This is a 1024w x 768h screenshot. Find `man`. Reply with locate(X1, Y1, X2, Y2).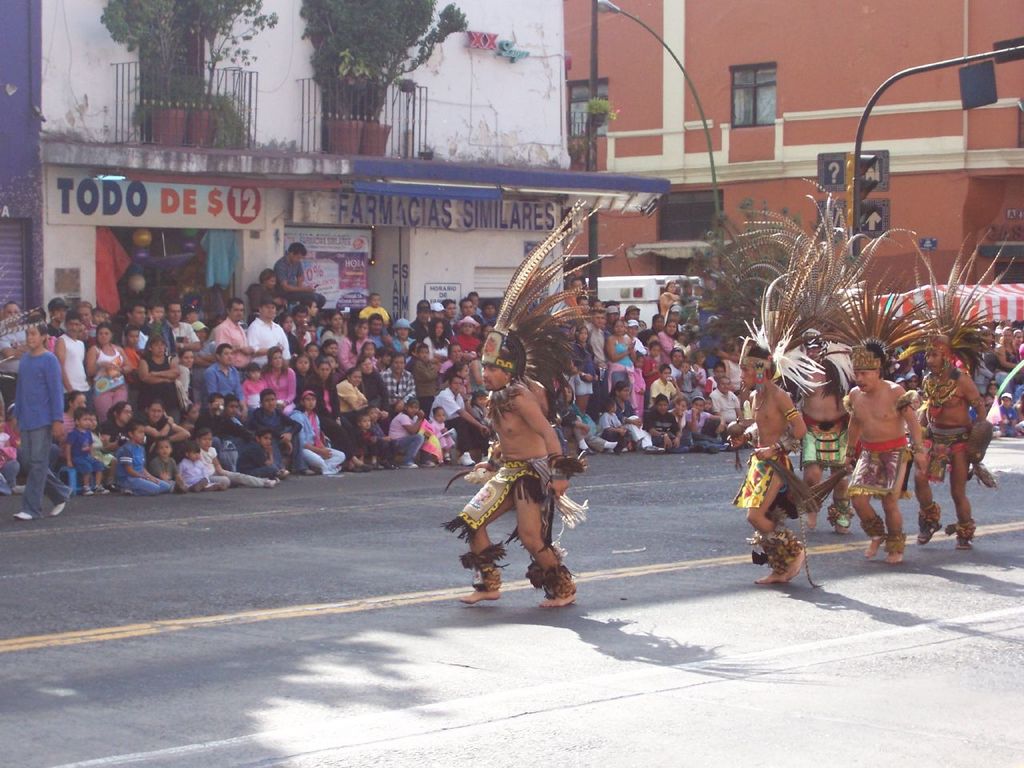
locate(730, 332, 814, 592).
